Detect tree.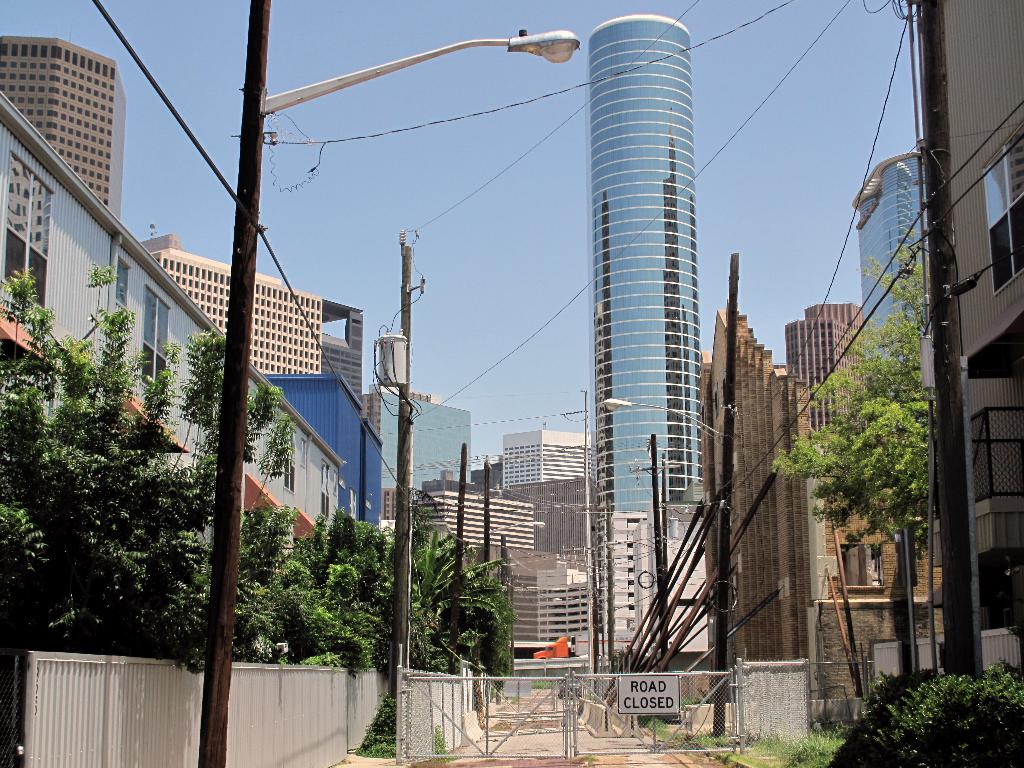
Detected at select_region(797, 274, 948, 619).
